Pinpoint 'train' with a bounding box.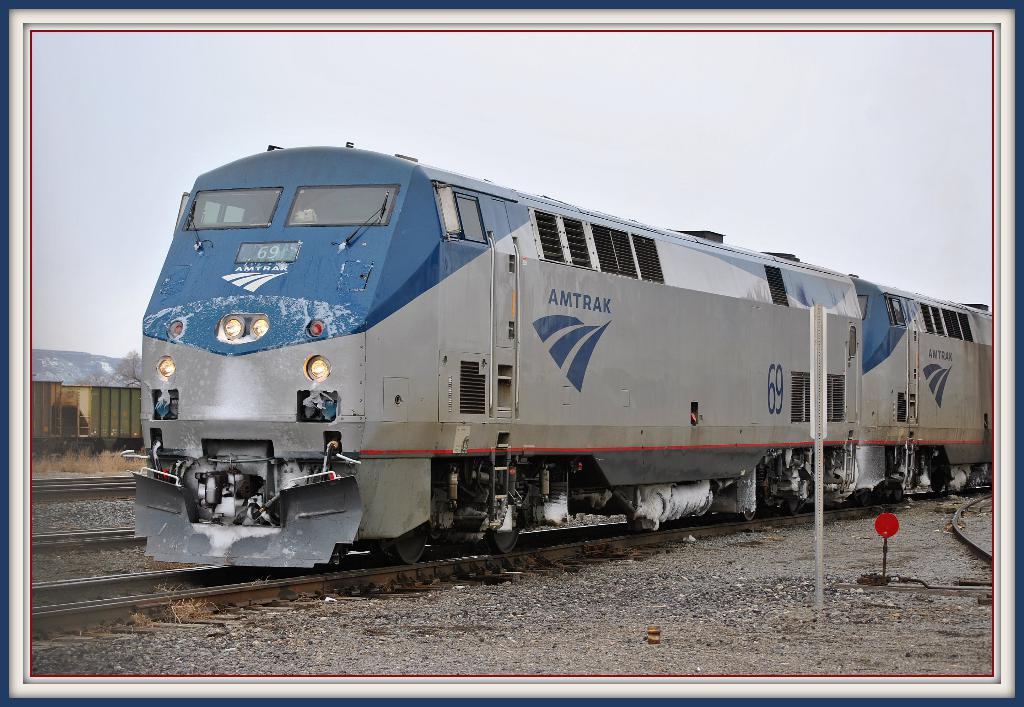
(121,138,989,569).
